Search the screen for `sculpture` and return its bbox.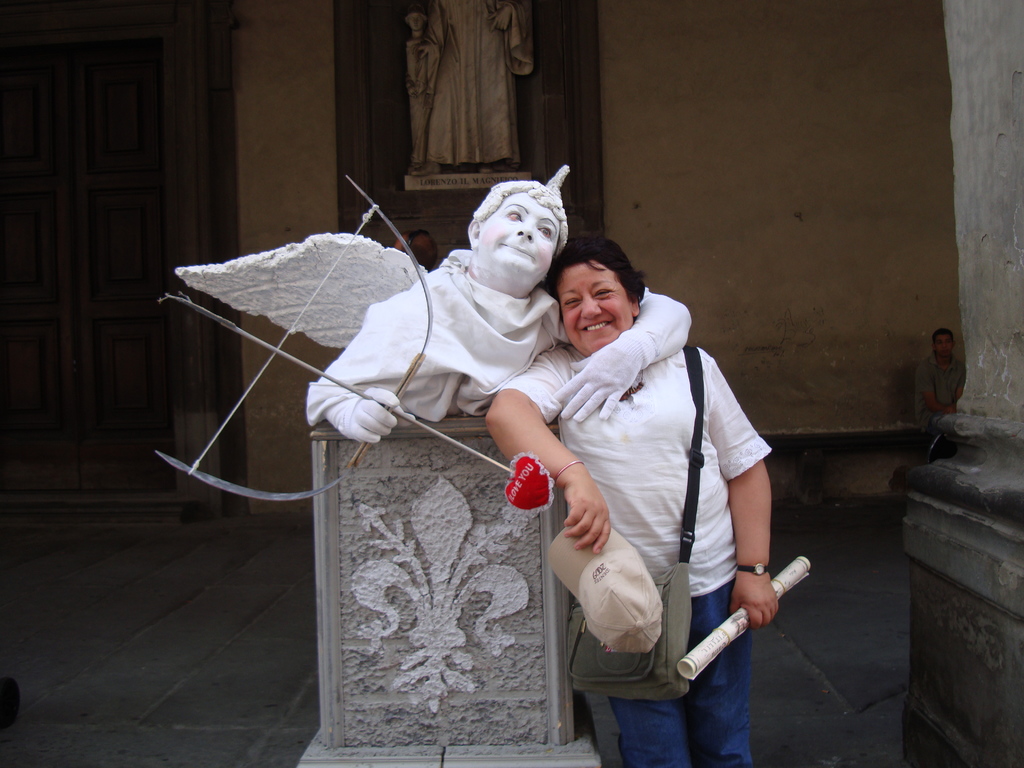
Found: 308 168 623 499.
